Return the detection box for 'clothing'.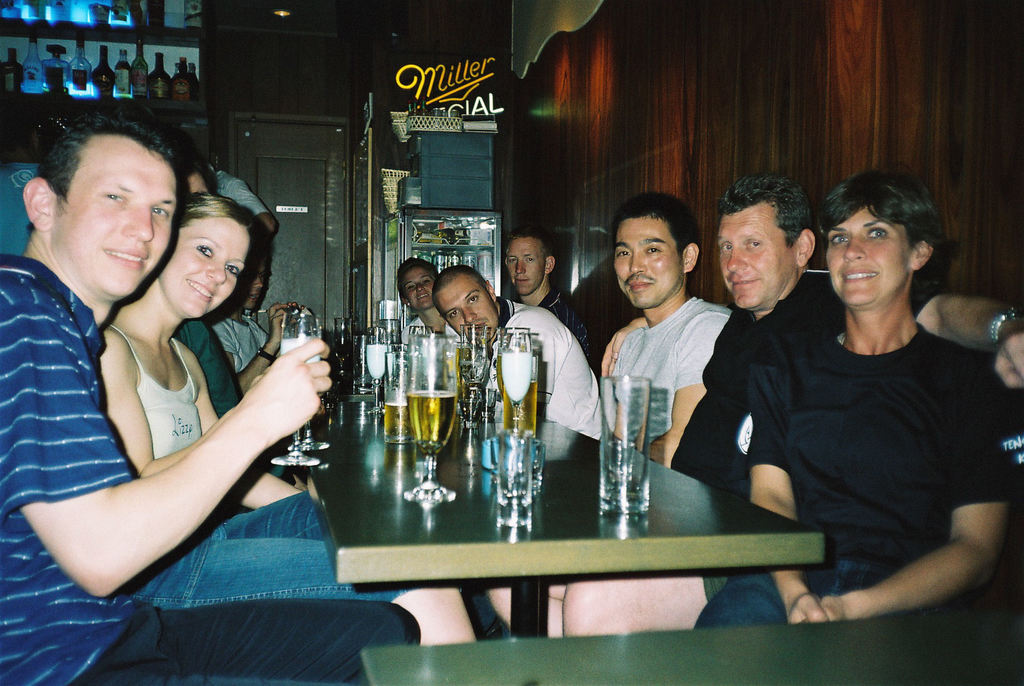
<box>699,336,1023,626</box>.
